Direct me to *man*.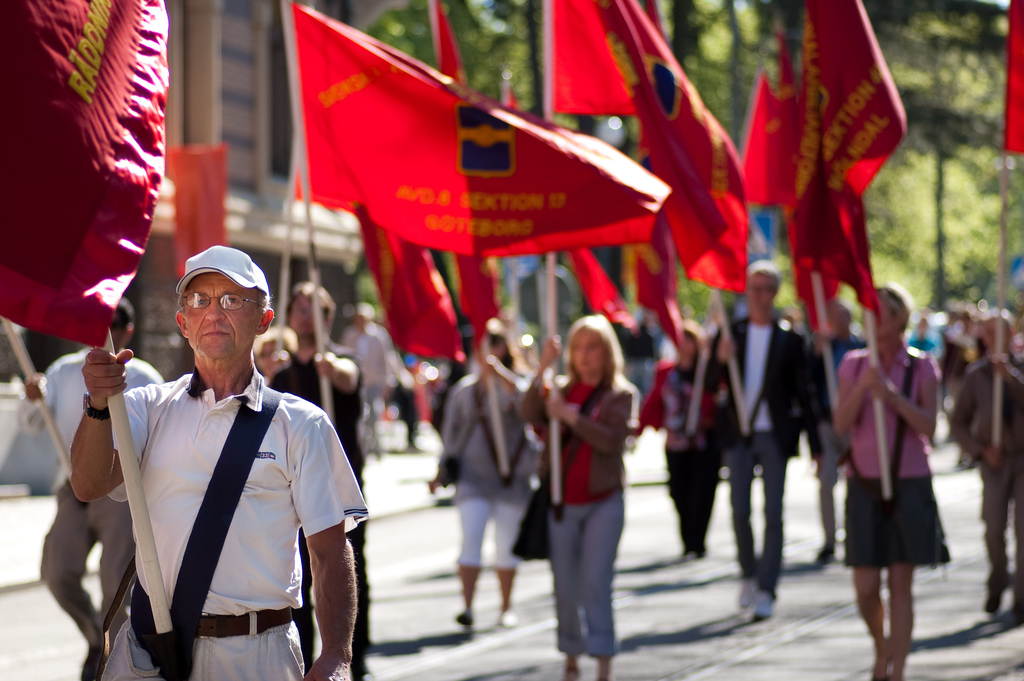
Direction: {"left": 5, "top": 298, "right": 165, "bottom": 680}.
